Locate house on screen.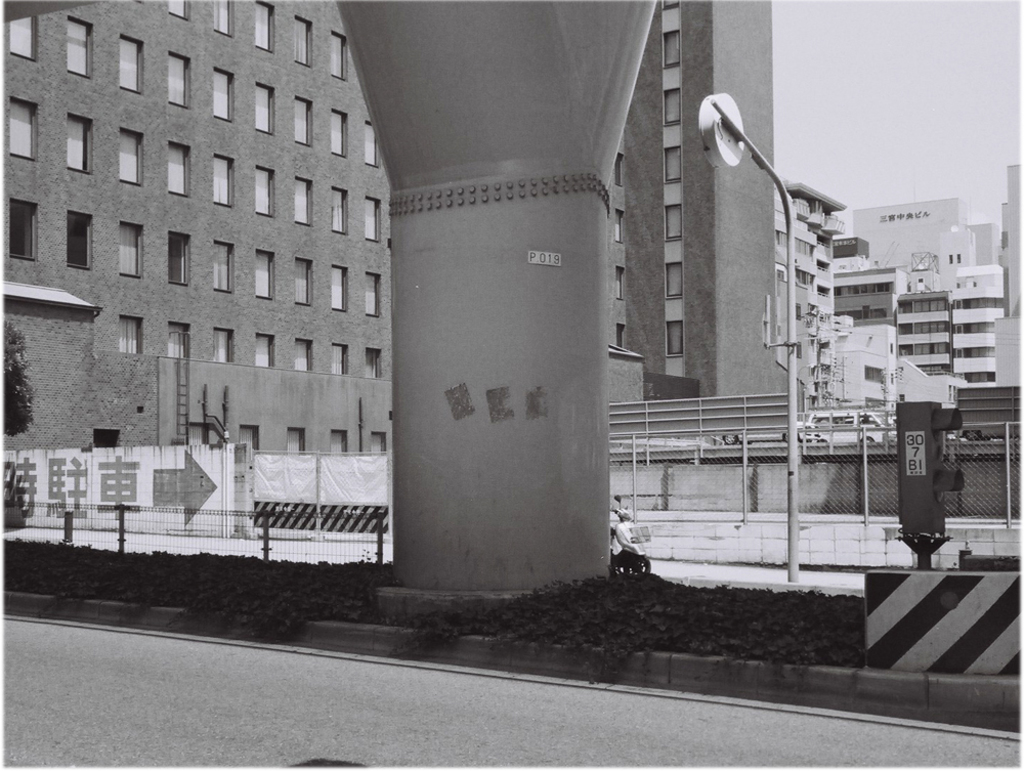
On screen at box(901, 292, 953, 386).
